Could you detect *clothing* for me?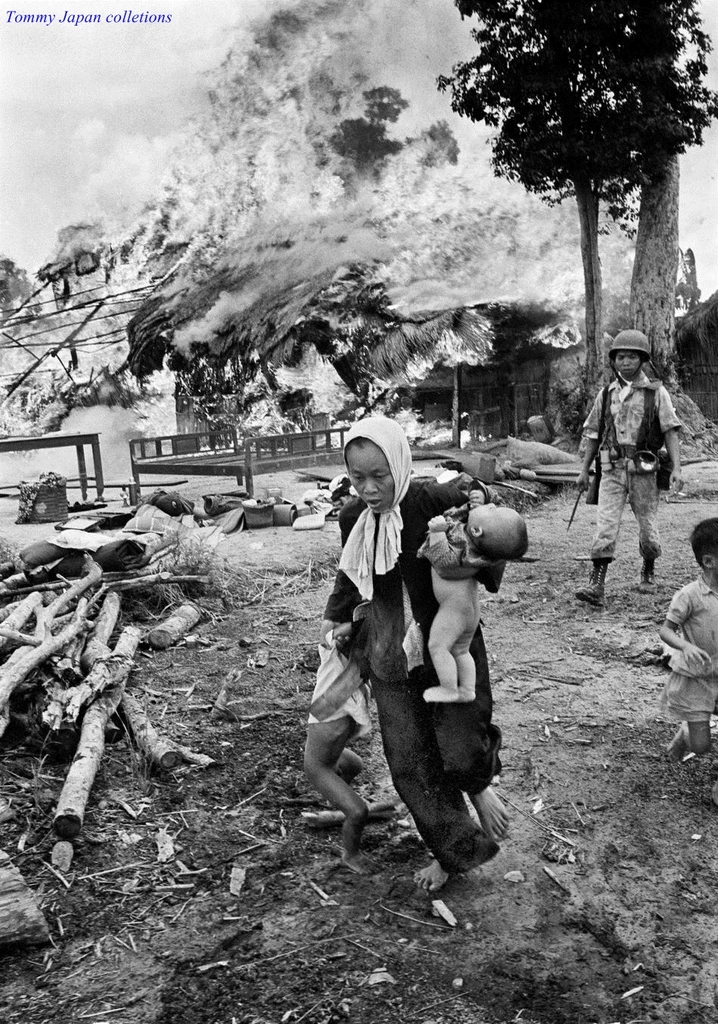
Detection result: Rect(658, 574, 717, 723).
